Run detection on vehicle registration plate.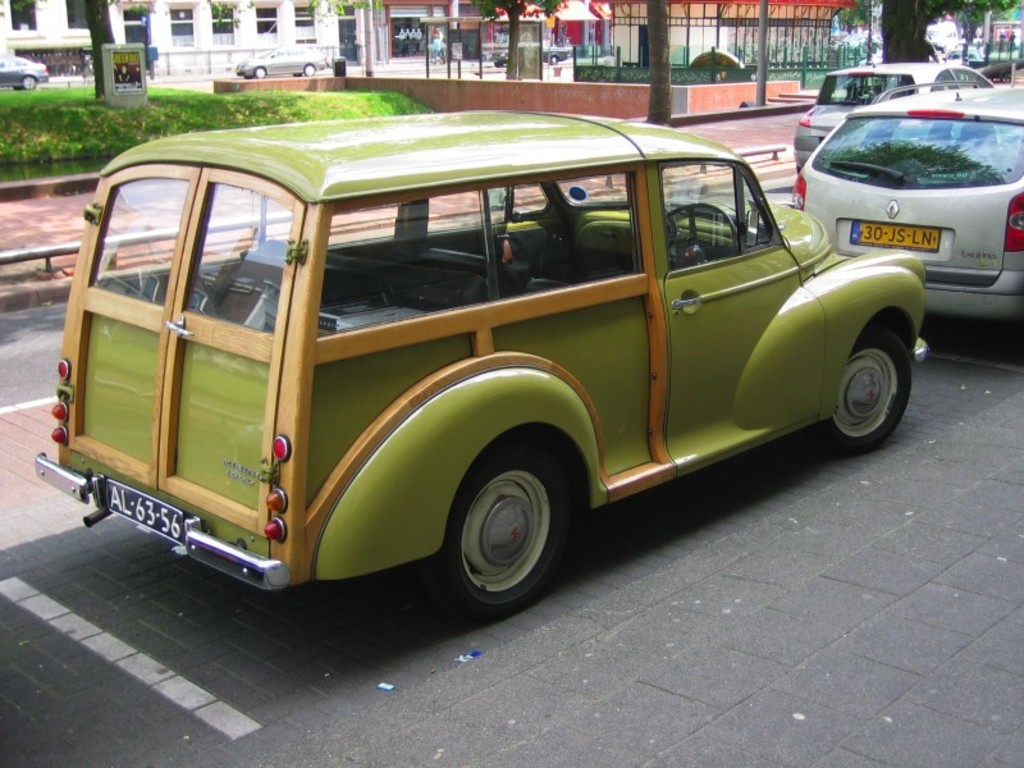
Result: locate(851, 219, 938, 252).
